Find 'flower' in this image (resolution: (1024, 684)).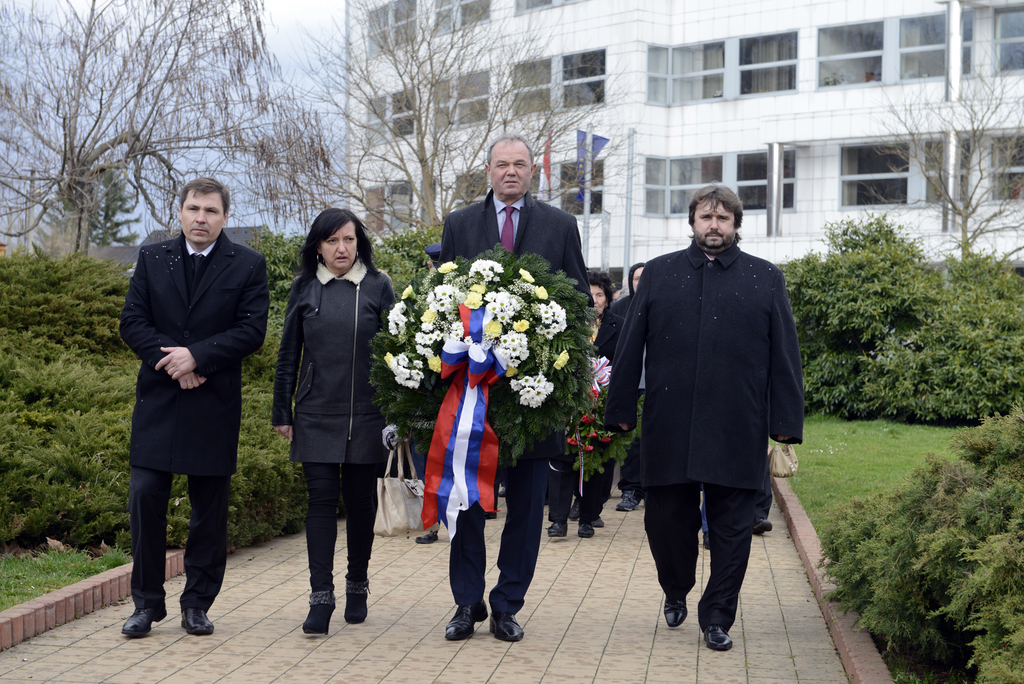
BBox(601, 437, 610, 441).
